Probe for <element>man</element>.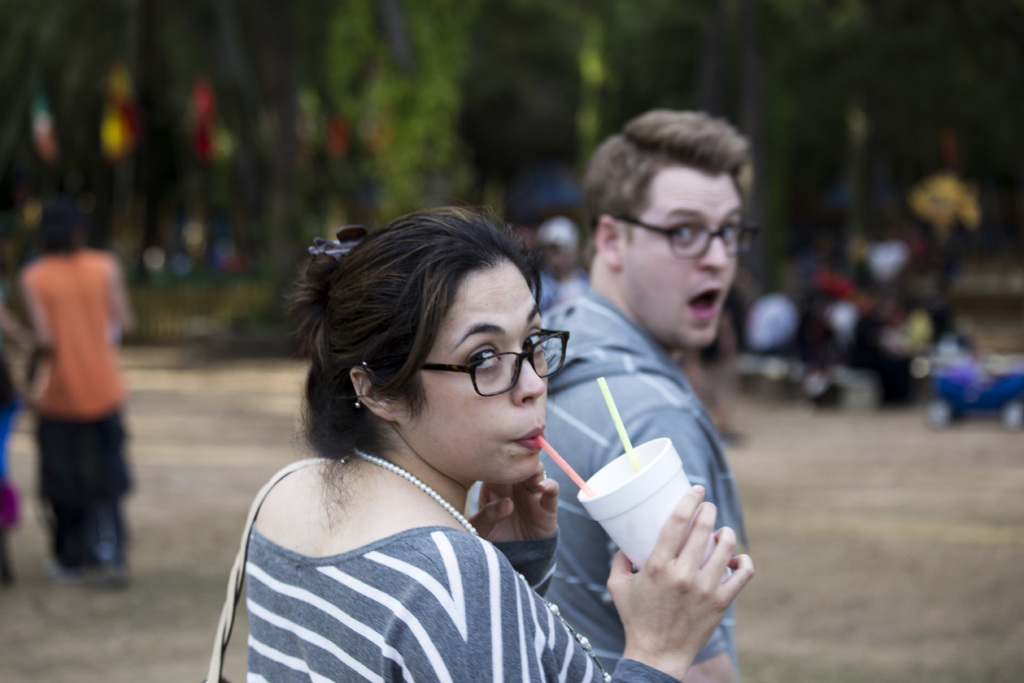
Probe result: <region>13, 201, 155, 600</region>.
